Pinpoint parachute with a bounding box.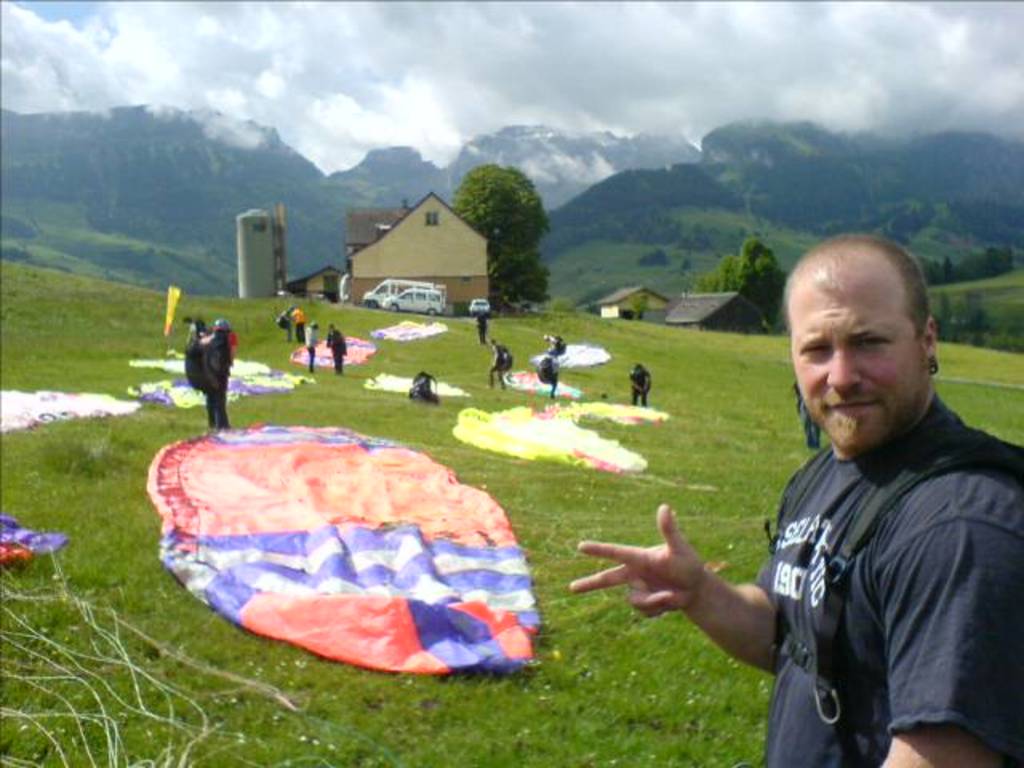
(x1=123, y1=347, x2=317, y2=406).
